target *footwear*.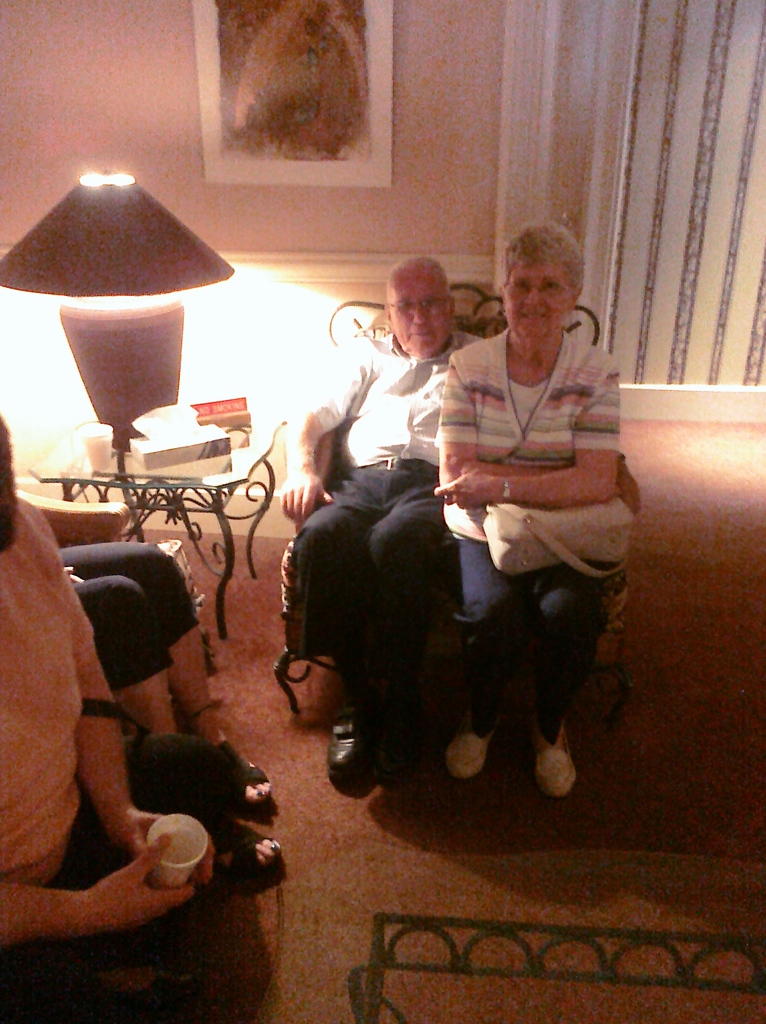
Target region: [x1=444, y1=726, x2=494, y2=779].
